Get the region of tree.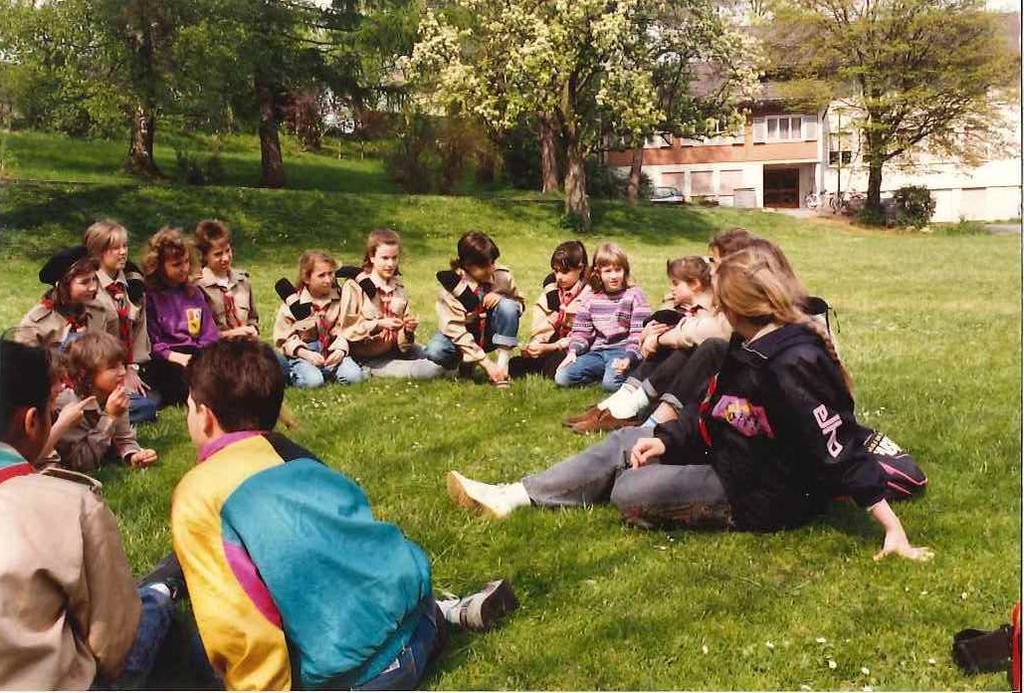
<bbox>375, 0, 772, 239</bbox>.
